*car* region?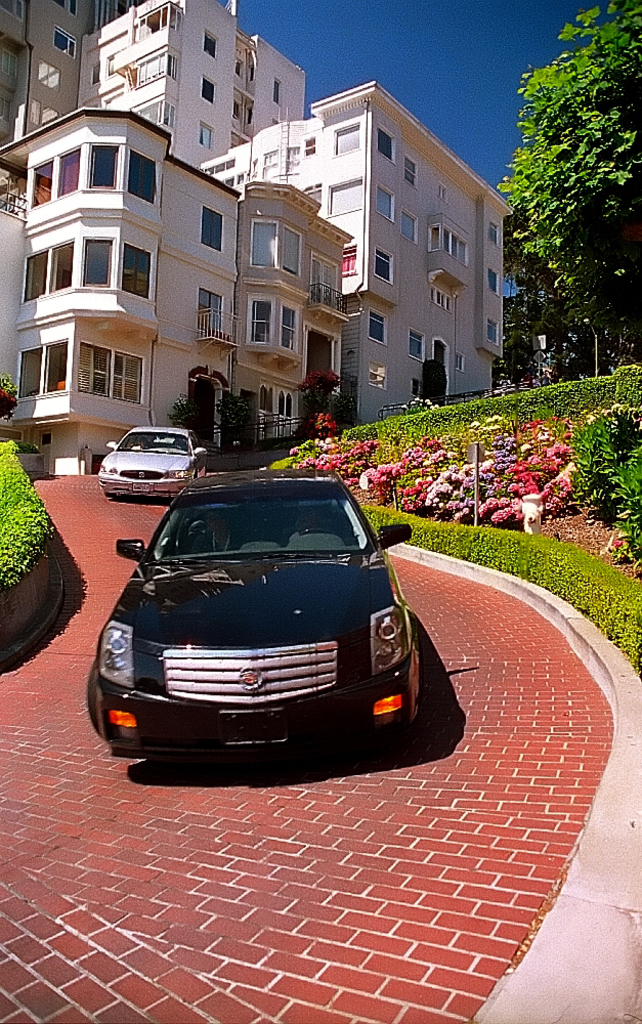
[84,469,422,758]
